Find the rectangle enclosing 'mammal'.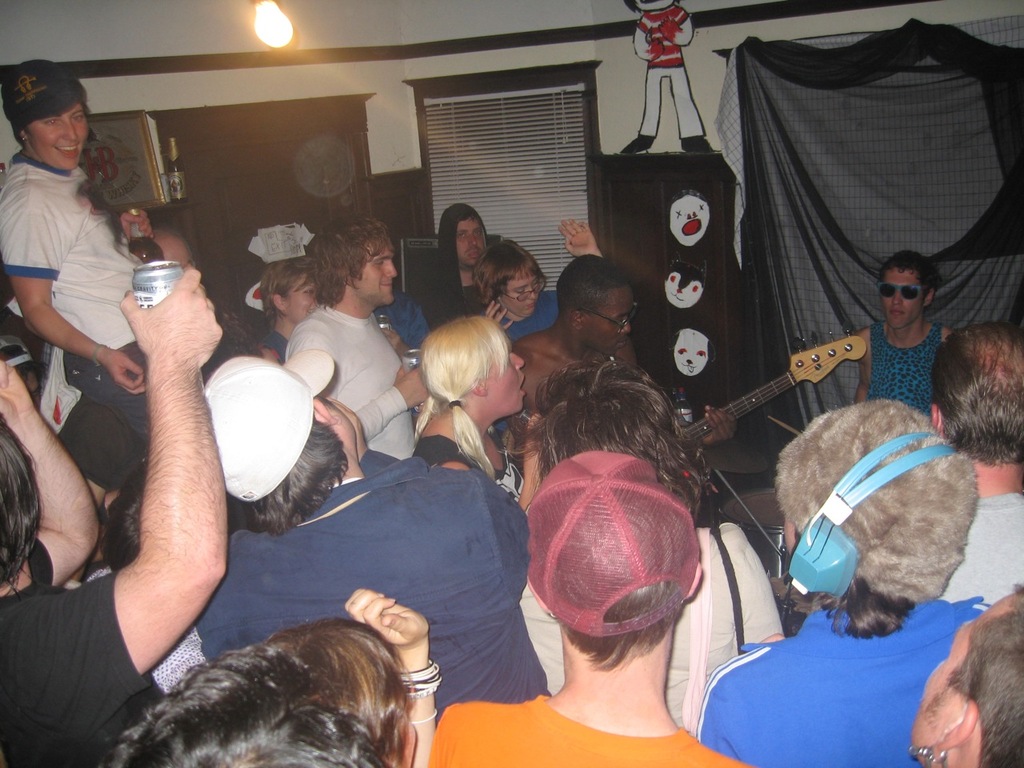
x1=95, y1=594, x2=438, y2=767.
